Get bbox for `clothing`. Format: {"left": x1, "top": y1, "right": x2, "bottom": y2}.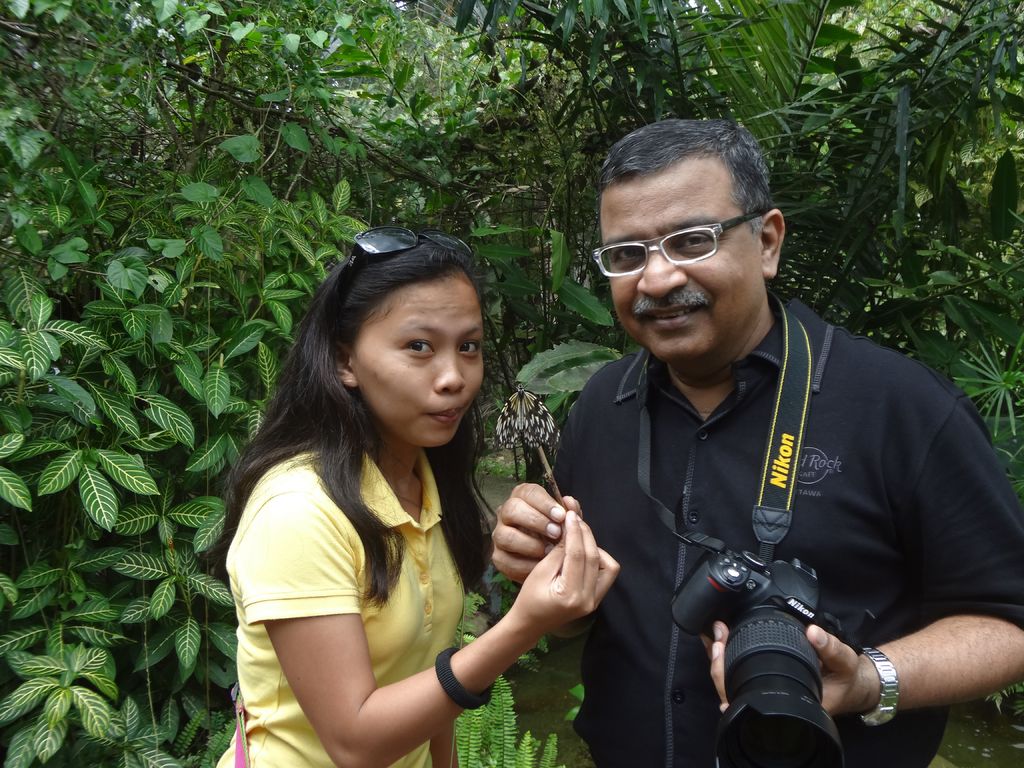
{"left": 223, "top": 430, "right": 471, "bottom": 767}.
